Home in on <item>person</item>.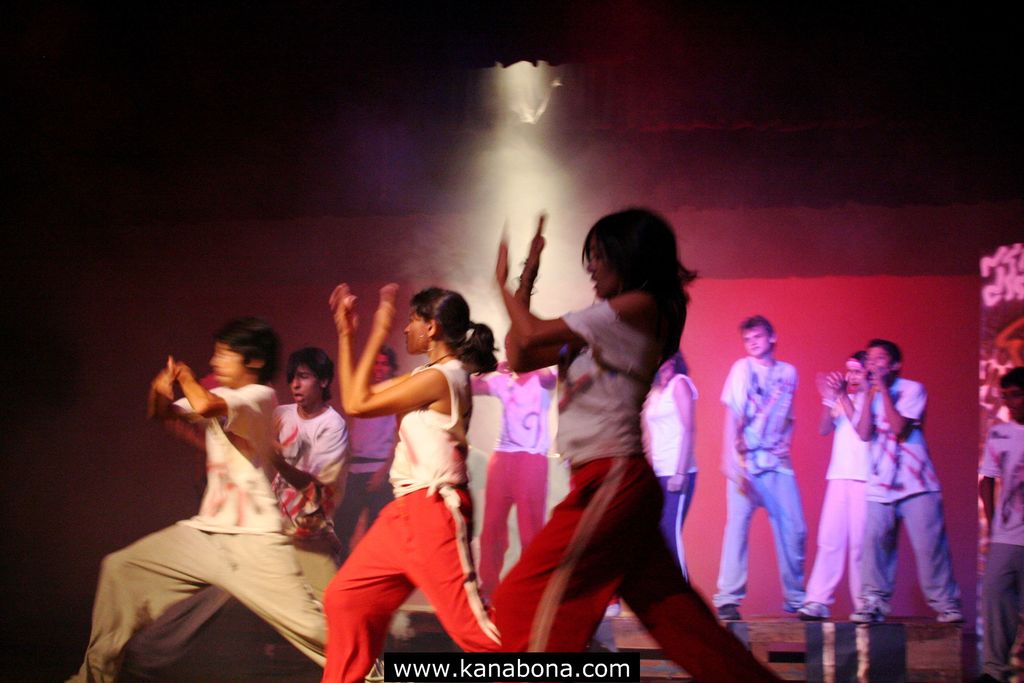
Homed in at 716, 314, 819, 620.
